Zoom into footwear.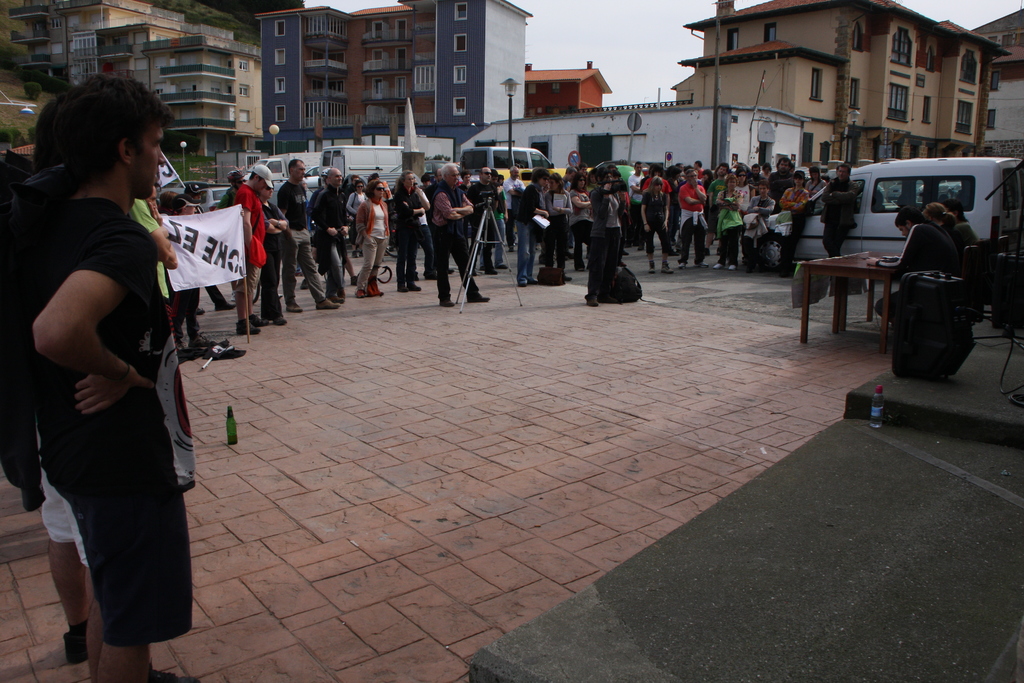
Zoom target: box=[133, 670, 197, 682].
